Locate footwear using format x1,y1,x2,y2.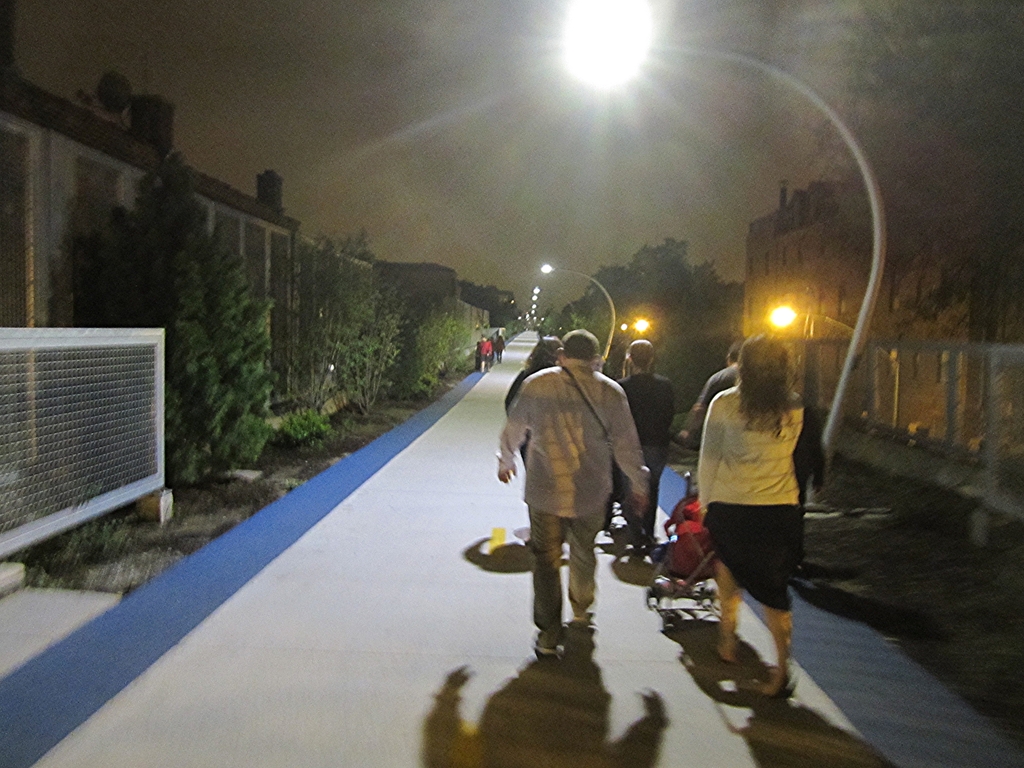
526,618,570,664.
